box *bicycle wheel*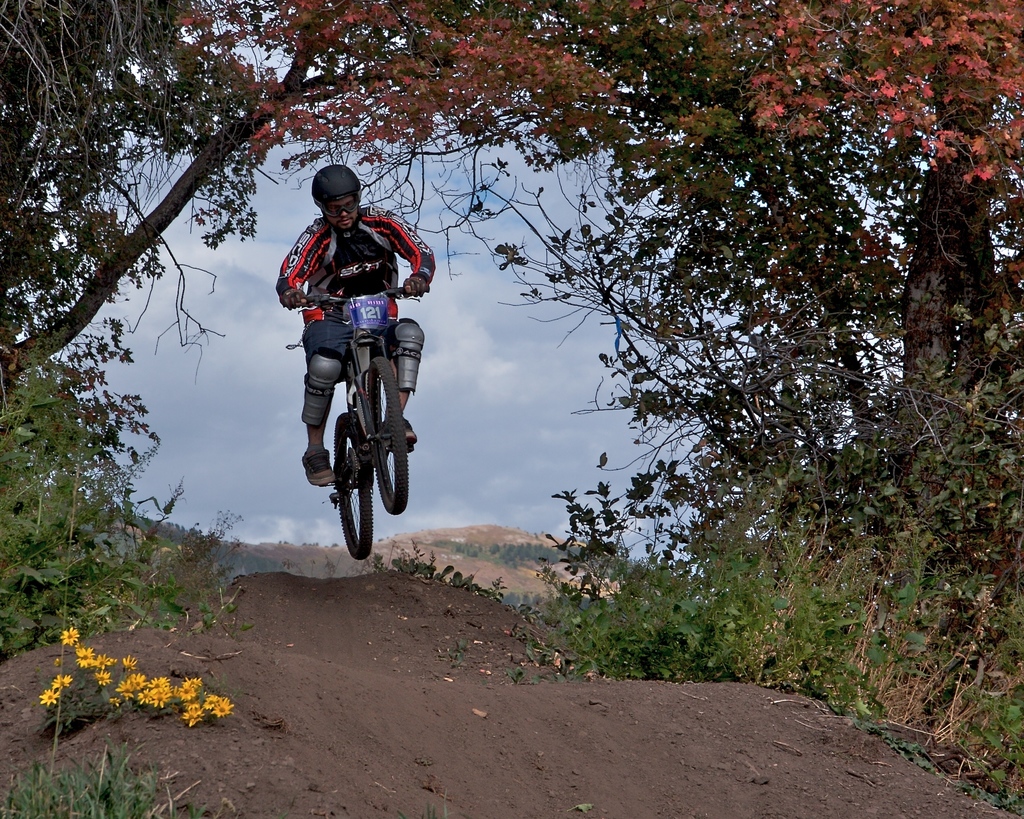
x1=365, y1=358, x2=410, y2=515
